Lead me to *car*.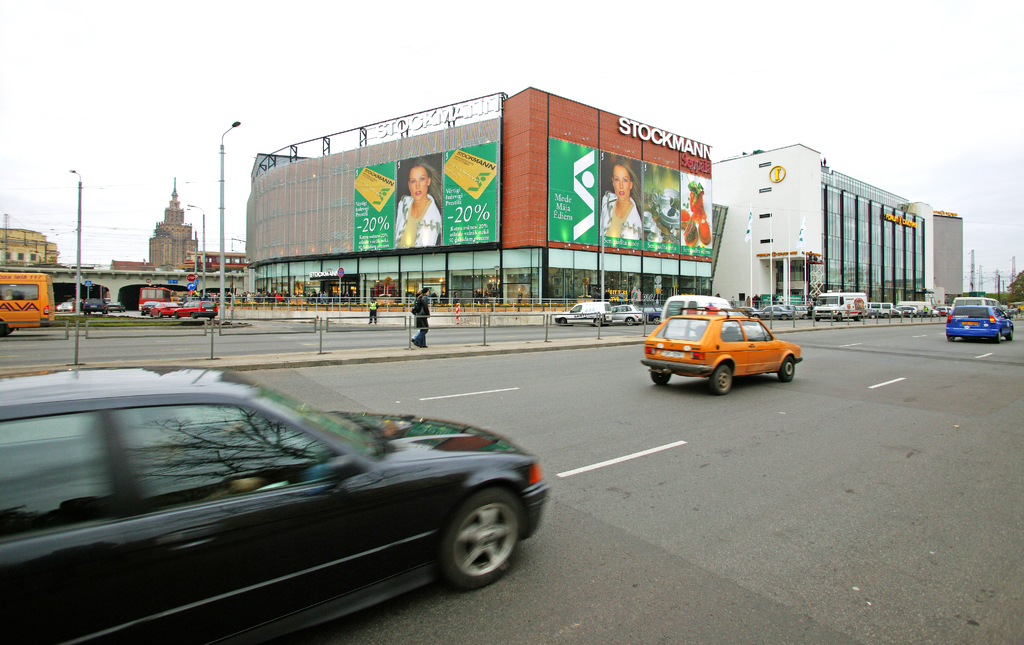
Lead to crop(138, 300, 155, 317).
